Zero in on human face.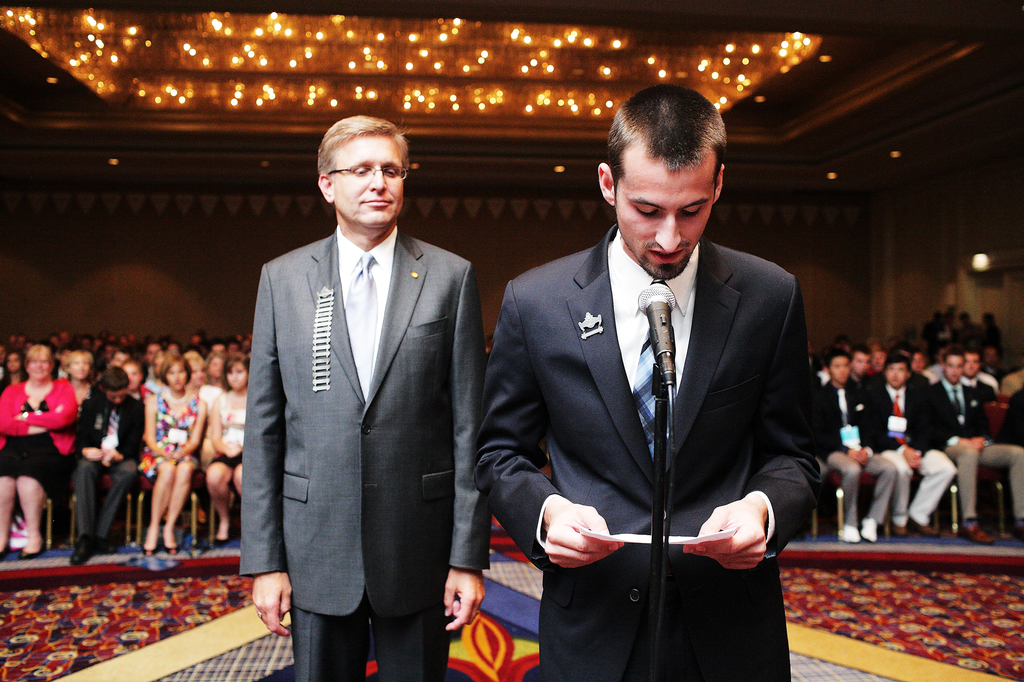
Zeroed in: <bbox>207, 358, 223, 381</bbox>.
